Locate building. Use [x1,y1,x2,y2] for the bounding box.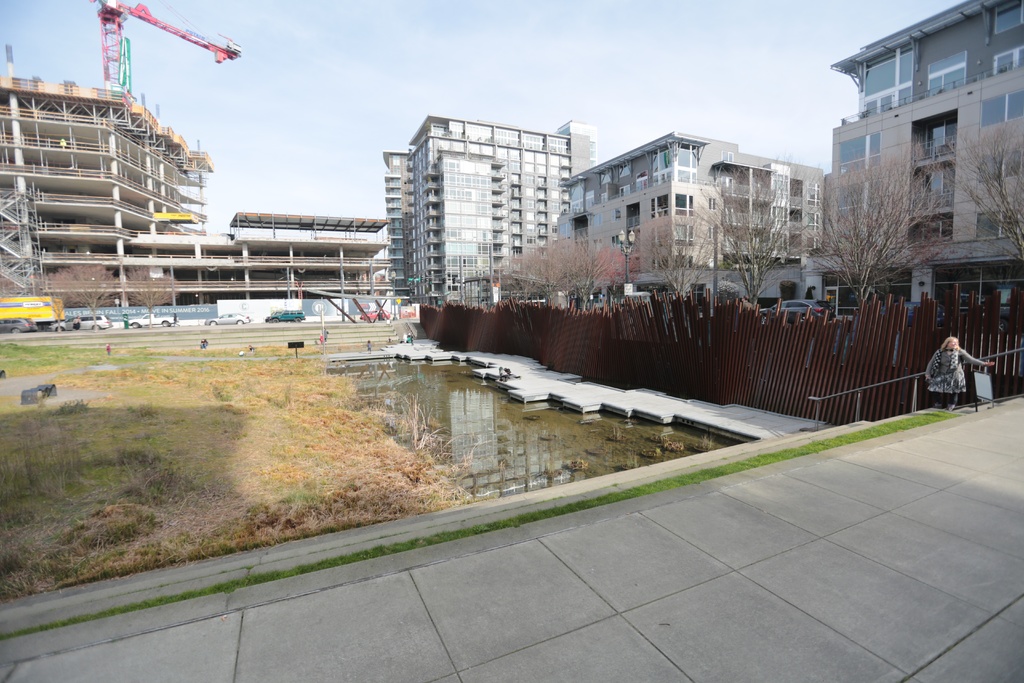
[411,113,592,317].
